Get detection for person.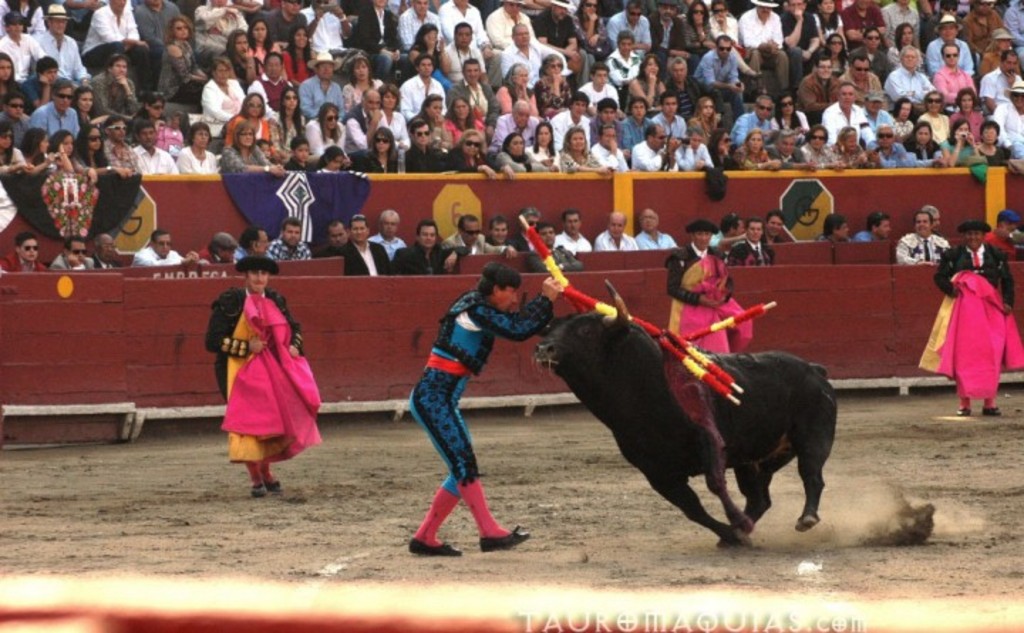
Detection: (x1=444, y1=212, x2=513, y2=260).
